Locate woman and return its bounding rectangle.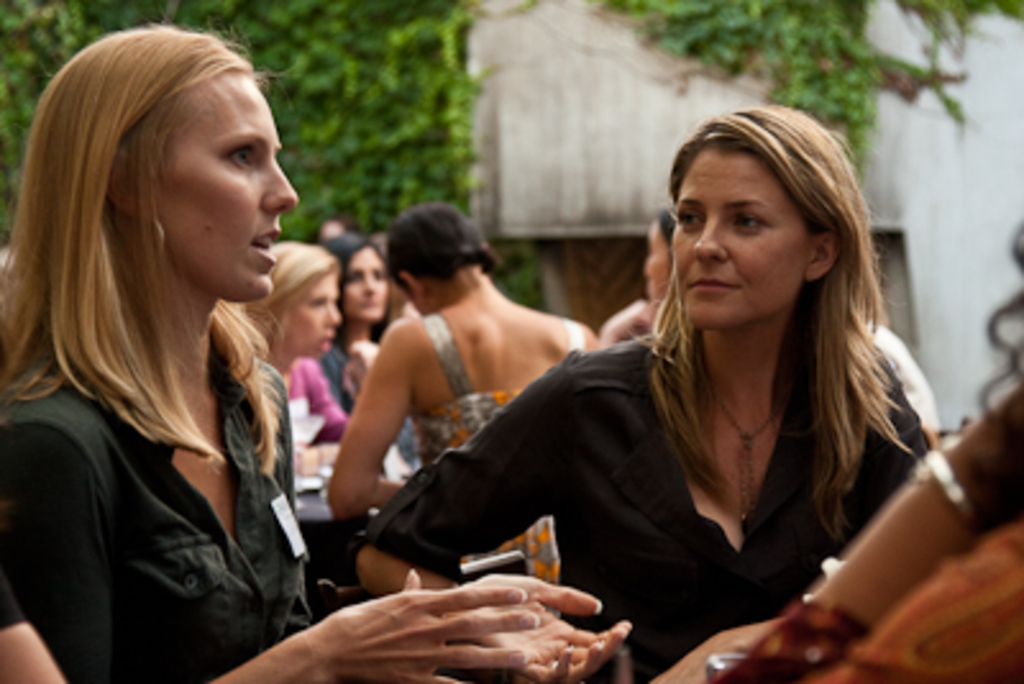
detection(225, 231, 361, 533).
